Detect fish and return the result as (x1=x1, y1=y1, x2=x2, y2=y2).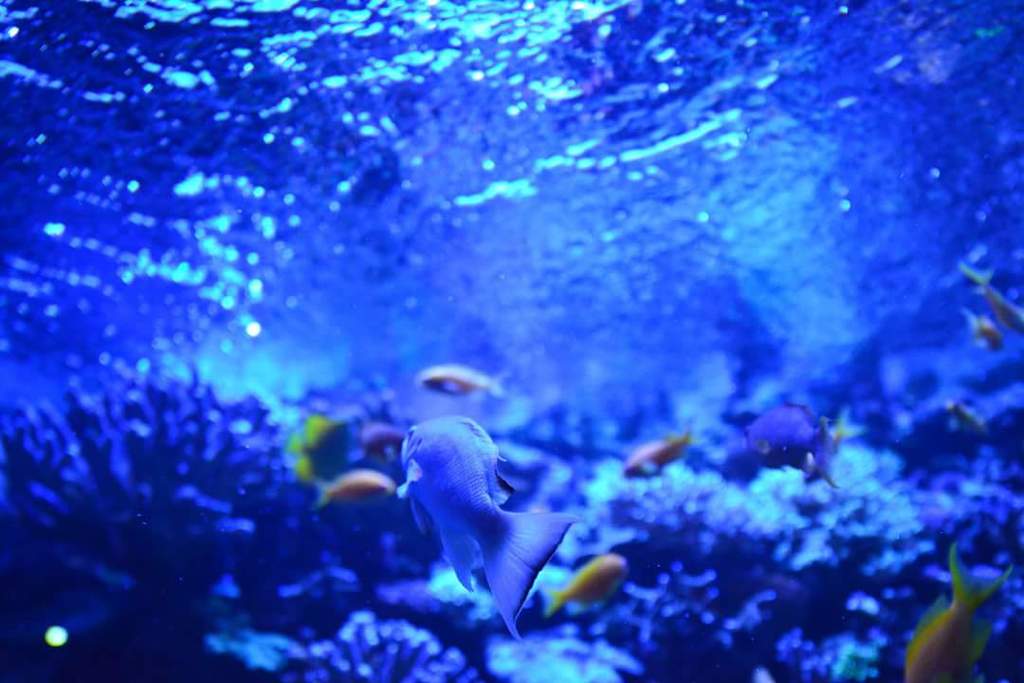
(x1=618, y1=428, x2=686, y2=487).
